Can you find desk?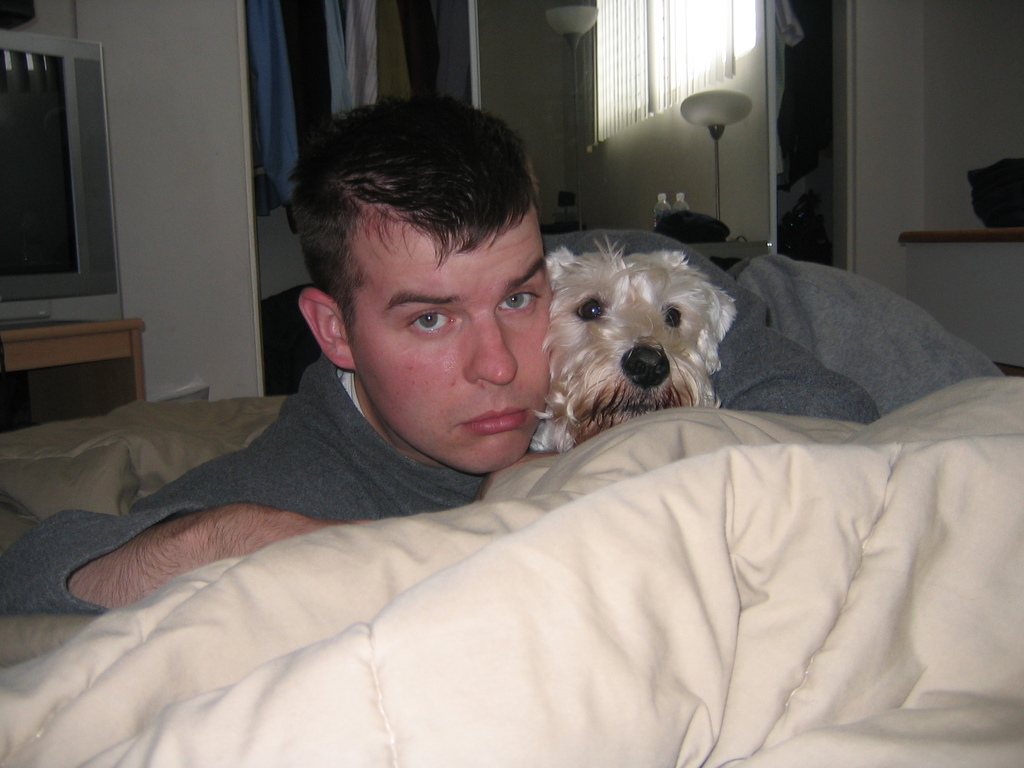
Yes, bounding box: [0, 311, 151, 438].
